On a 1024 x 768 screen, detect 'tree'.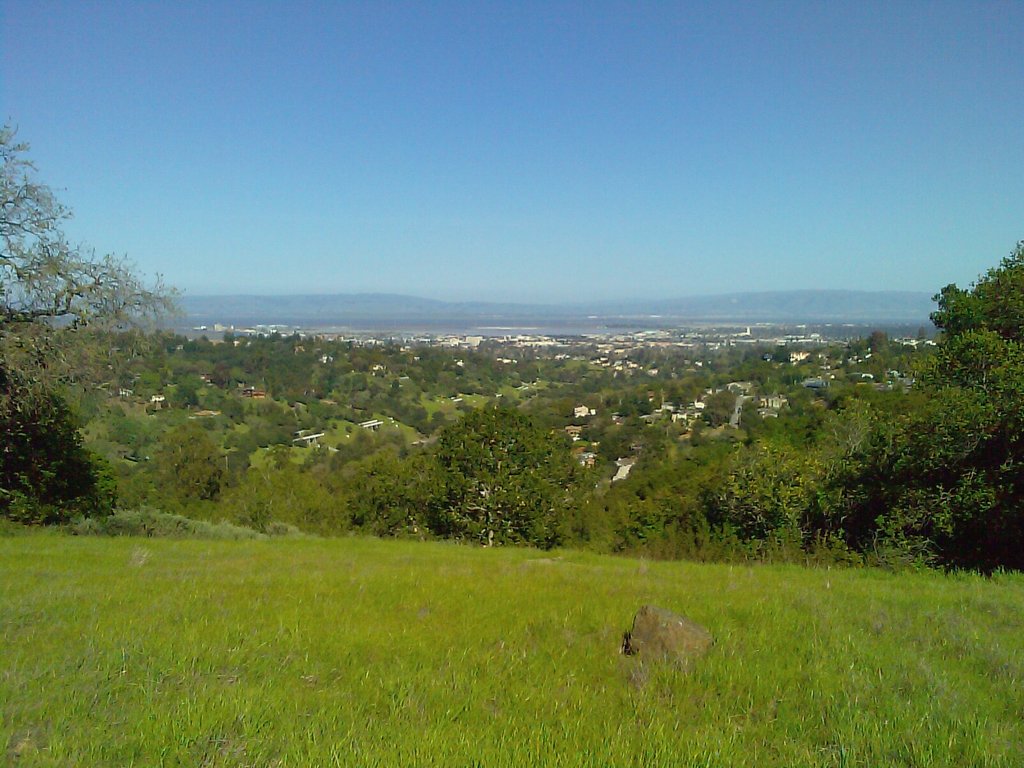
0:109:199:396.
